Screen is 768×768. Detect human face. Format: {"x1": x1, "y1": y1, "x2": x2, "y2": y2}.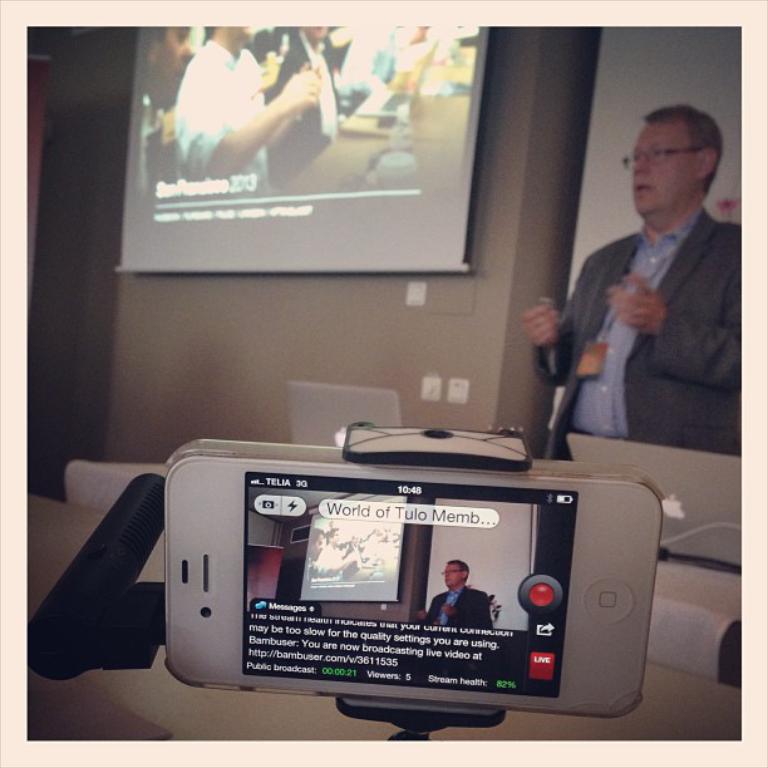
{"x1": 631, "y1": 125, "x2": 695, "y2": 221}.
